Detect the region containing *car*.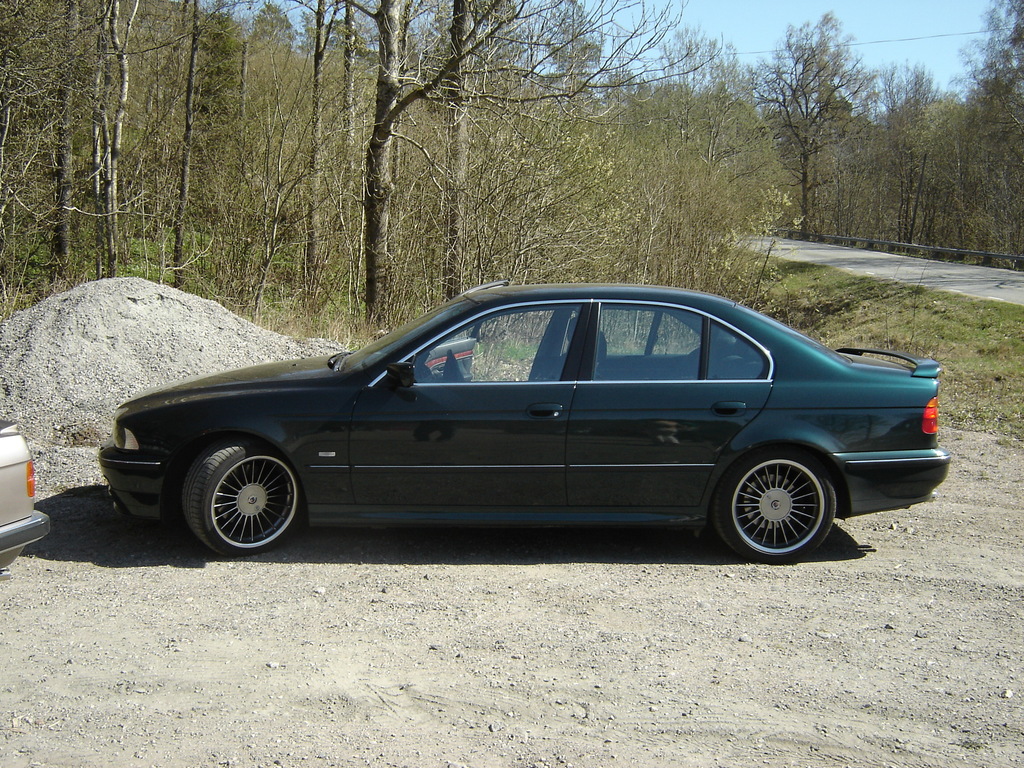
[89,285,966,575].
